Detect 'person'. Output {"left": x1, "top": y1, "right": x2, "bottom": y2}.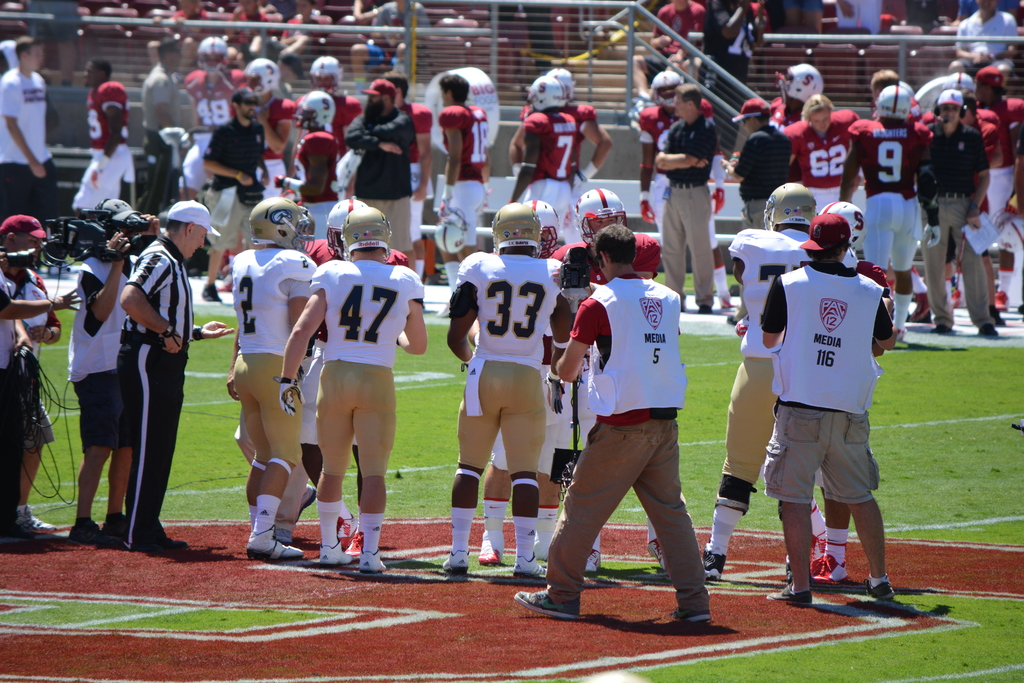
{"left": 93, "top": 195, "right": 220, "bottom": 554}.
